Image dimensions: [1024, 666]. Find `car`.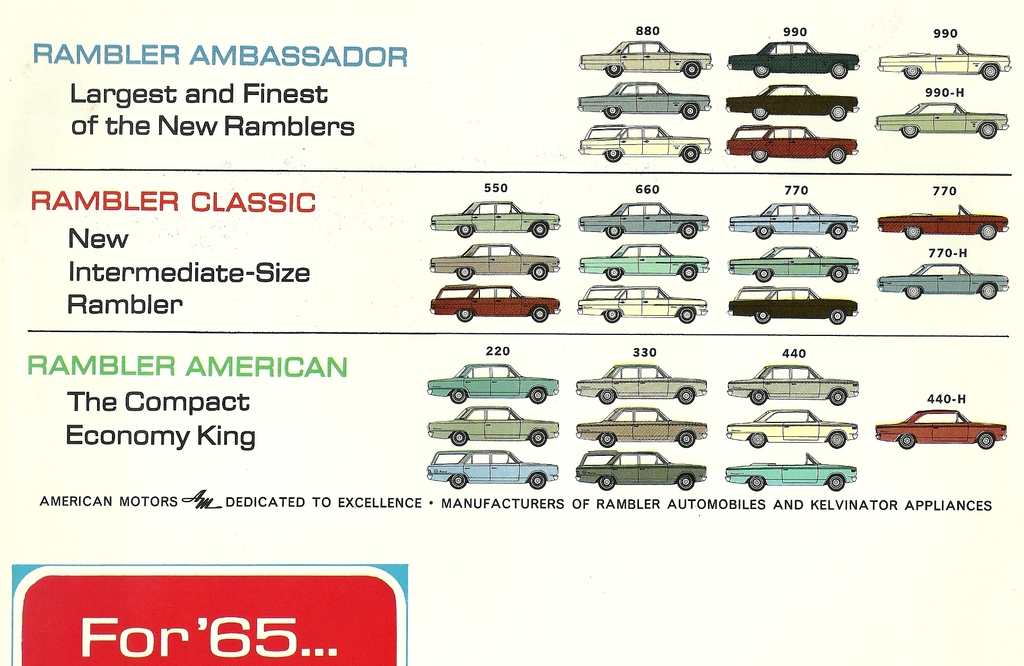
(726,124,861,167).
